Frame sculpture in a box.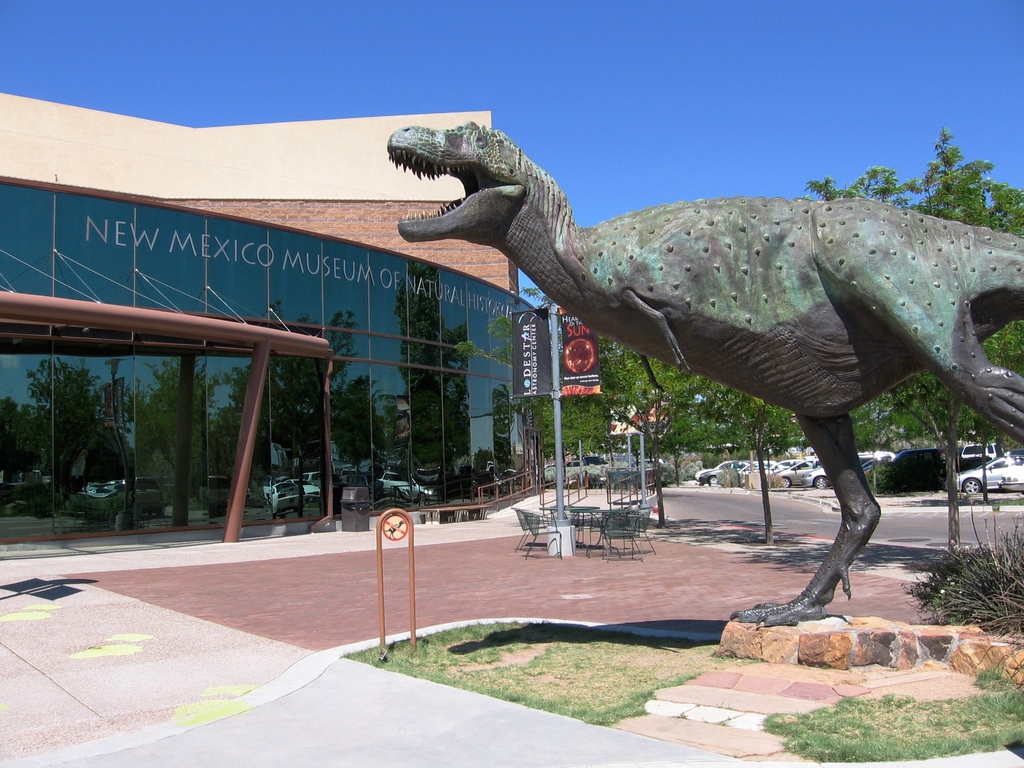
x1=378 y1=113 x2=1023 y2=616.
